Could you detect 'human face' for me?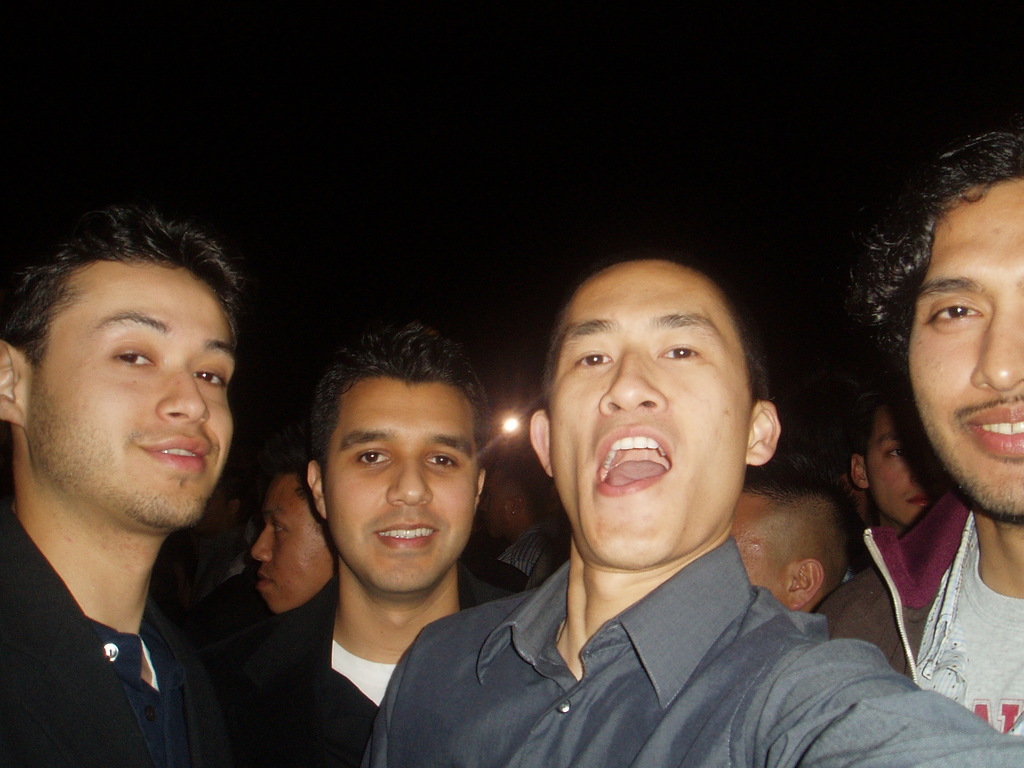
Detection result: l=24, t=262, r=236, b=526.
